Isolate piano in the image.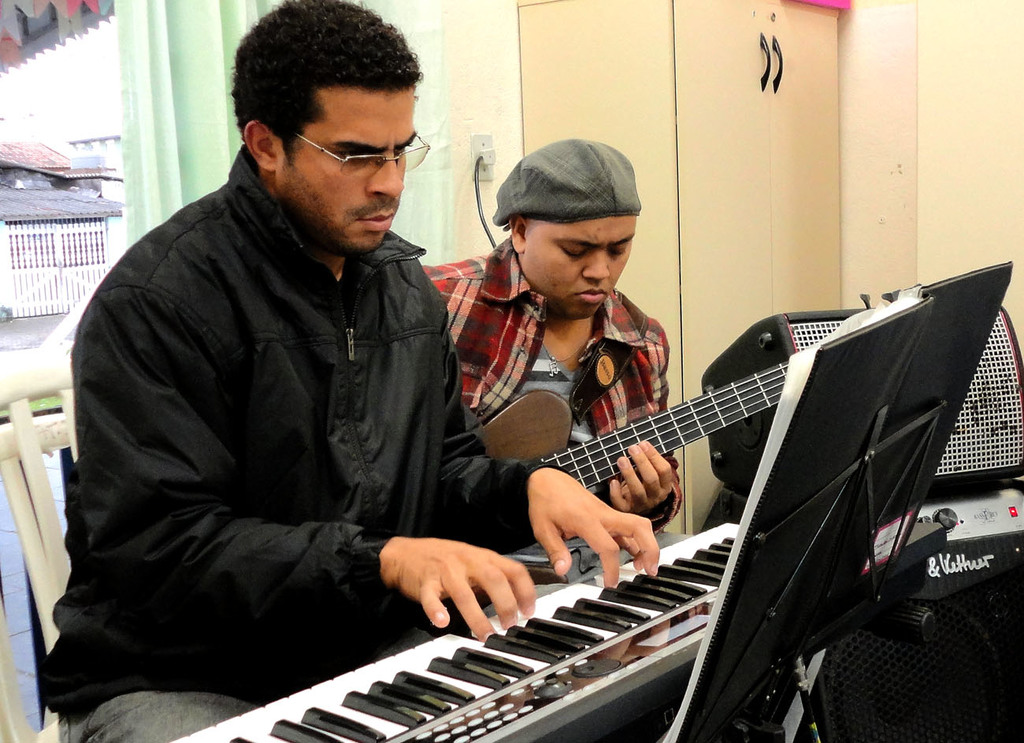
Isolated region: detection(66, 501, 837, 735).
